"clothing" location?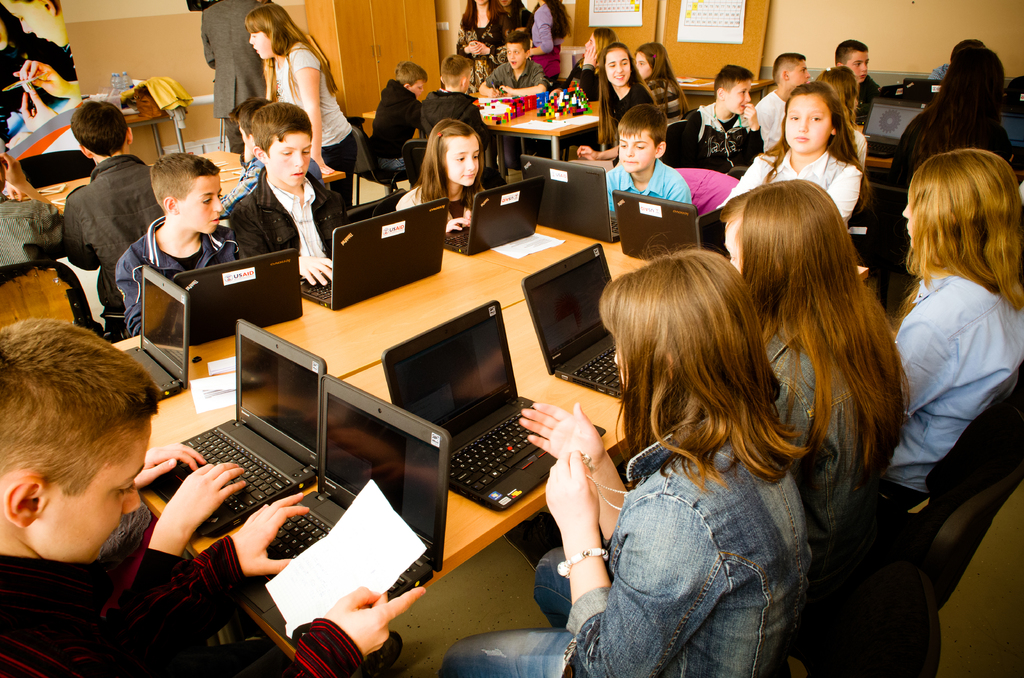
x1=0 y1=28 x2=85 y2=126
